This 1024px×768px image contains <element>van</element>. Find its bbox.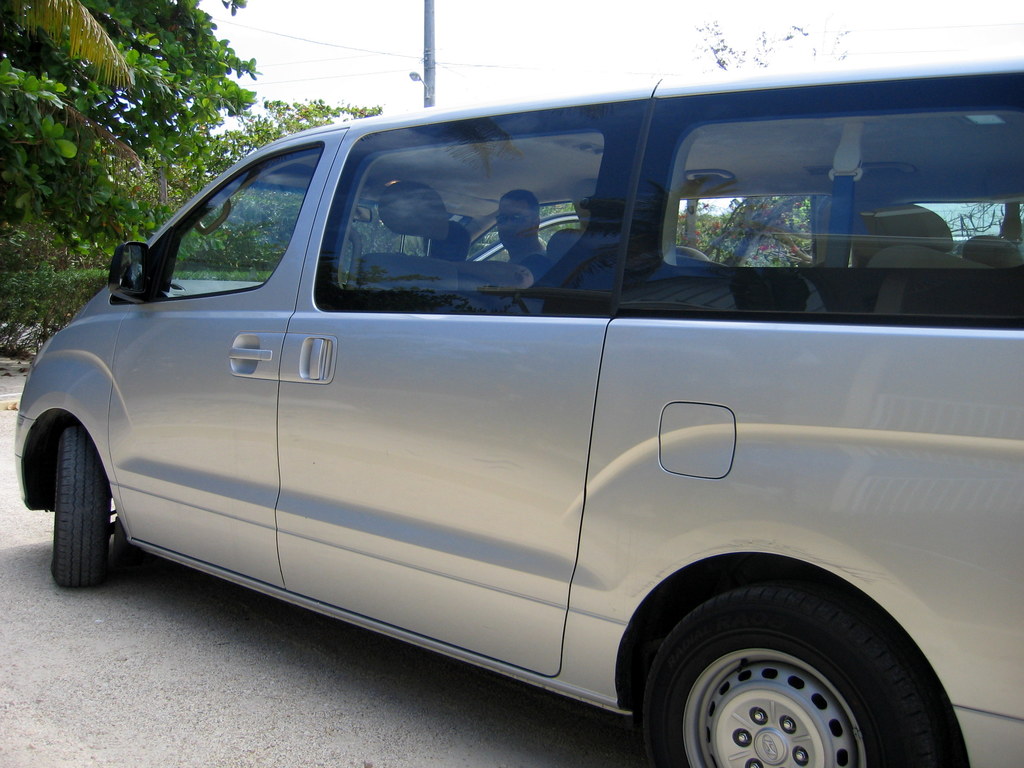
(x1=0, y1=64, x2=1023, y2=767).
